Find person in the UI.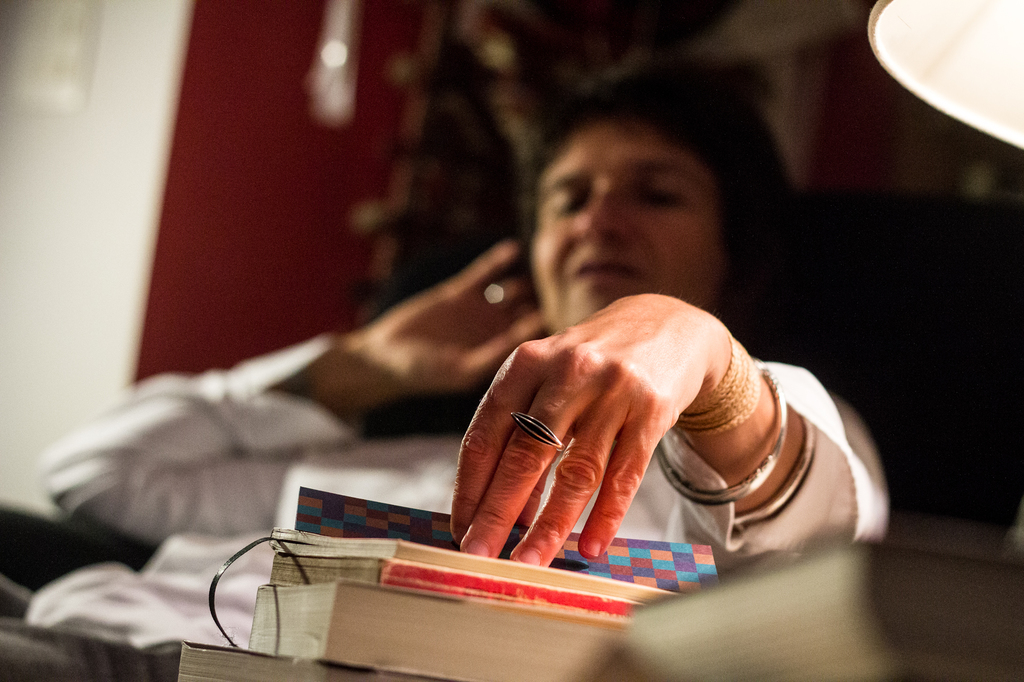
UI element at left=42, top=61, right=889, bottom=653.
